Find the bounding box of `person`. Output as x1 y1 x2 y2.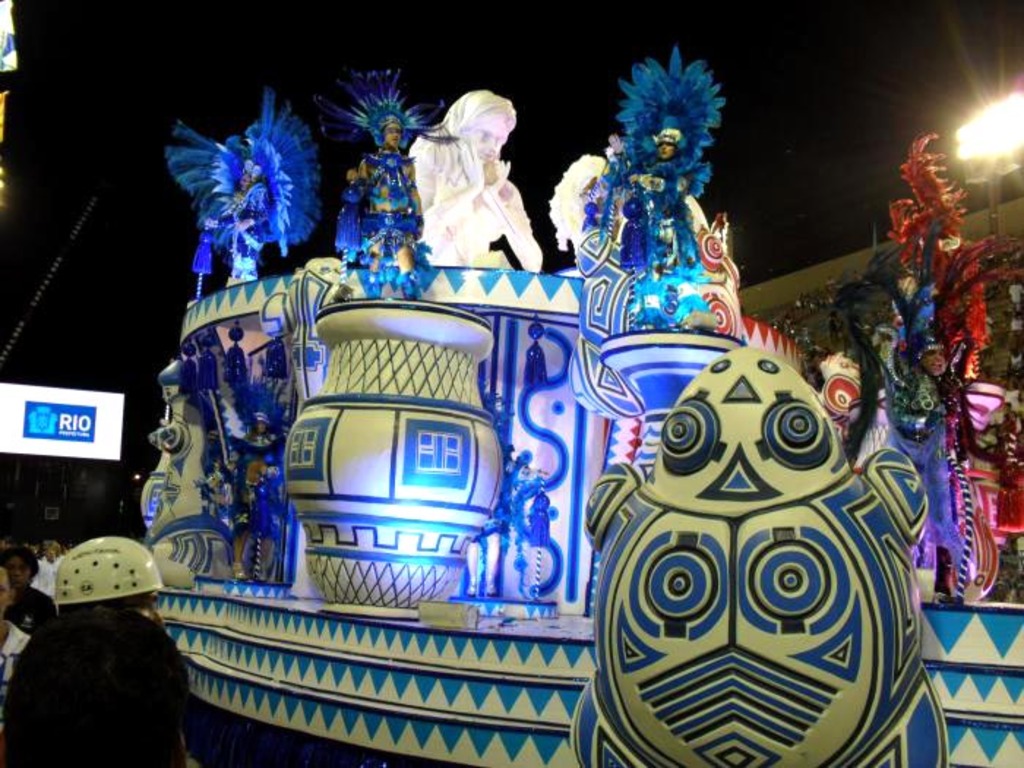
410 85 544 278.
